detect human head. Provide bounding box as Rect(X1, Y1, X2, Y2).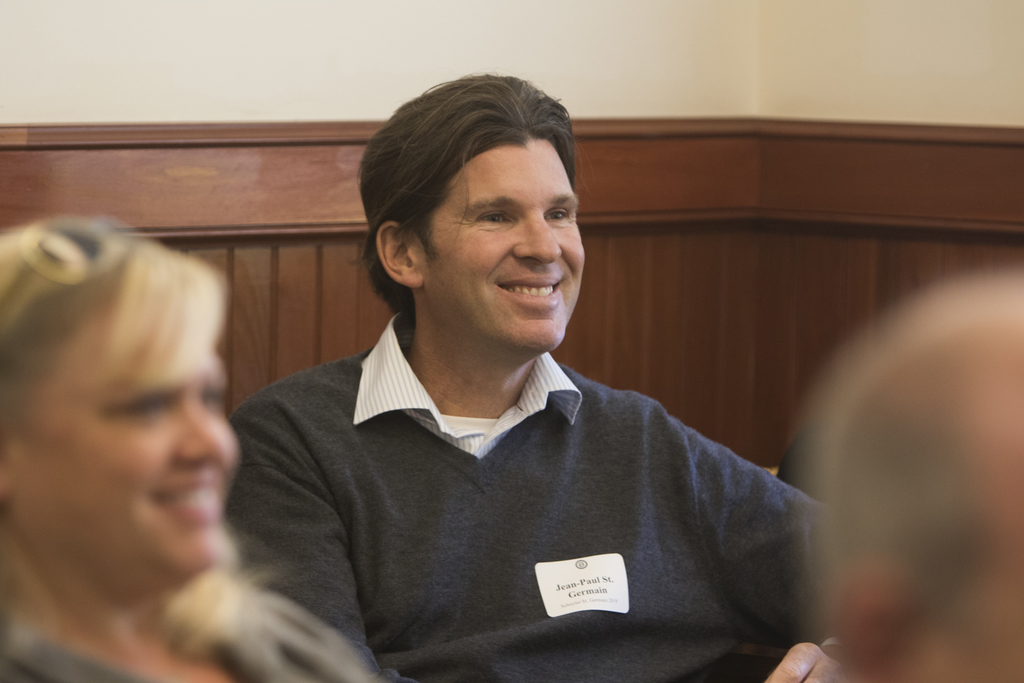
Rect(834, 276, 1023, 682).
